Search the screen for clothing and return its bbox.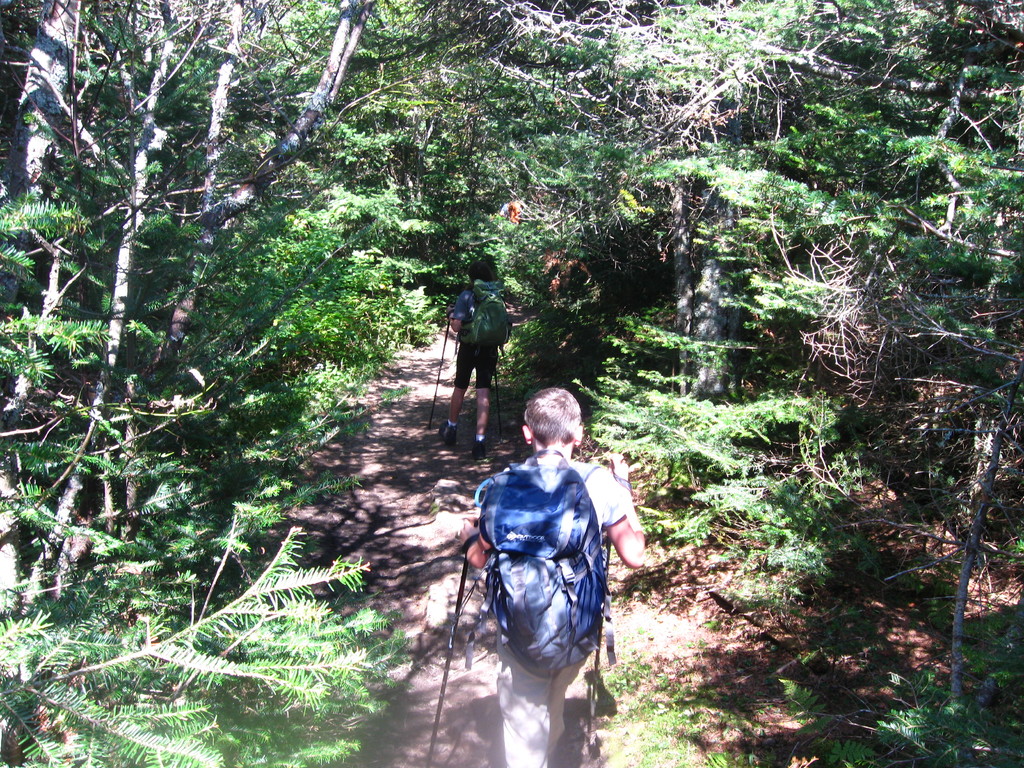
Found: 495/455/626/767.
